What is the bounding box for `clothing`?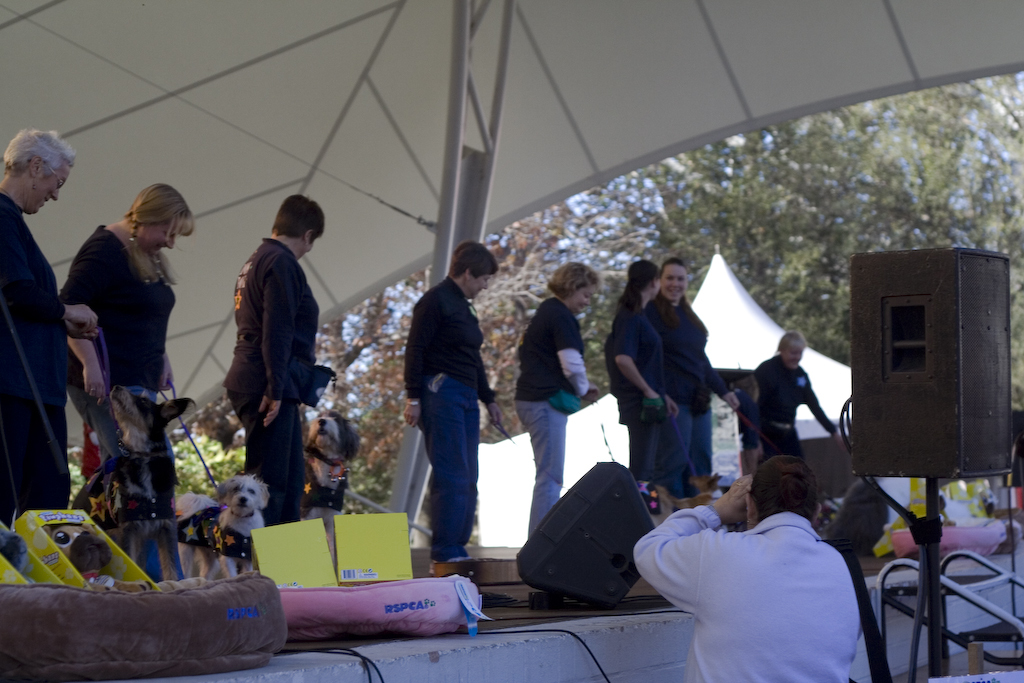
[72, 384, 186, 582].
